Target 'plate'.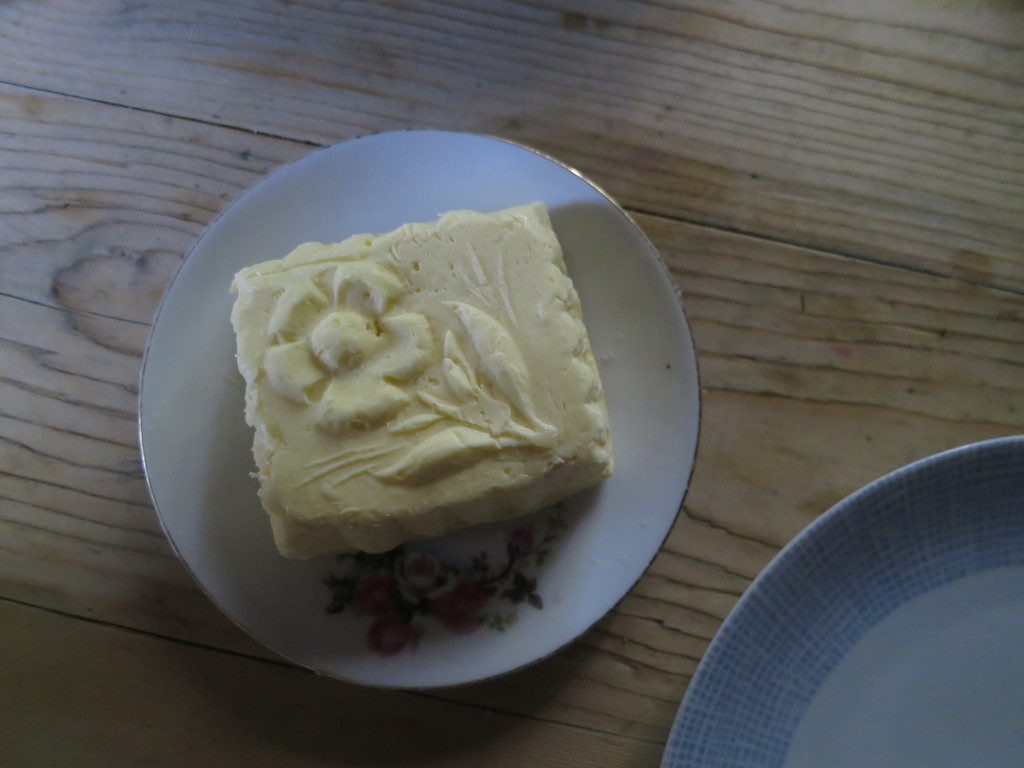
Target region: 662 452 1023 765.
